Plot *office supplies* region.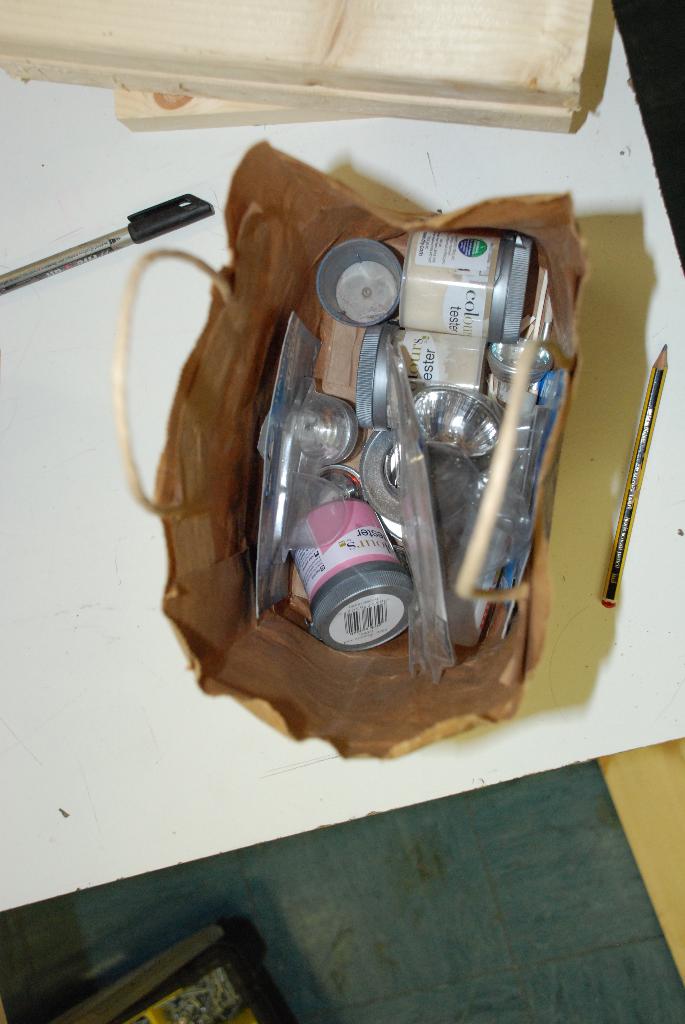
Plotted at bbox=[404, 227, 540, 342].
